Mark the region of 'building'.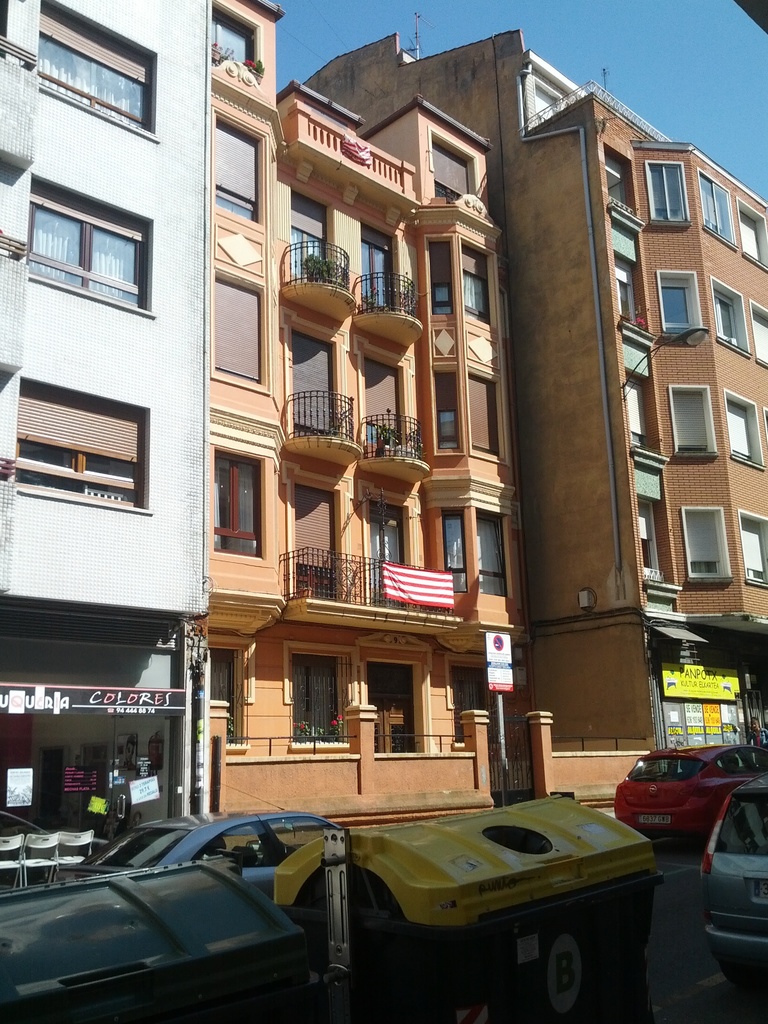
Region: pyautogui.locateOnScreen(303, 28, 767, 825).
